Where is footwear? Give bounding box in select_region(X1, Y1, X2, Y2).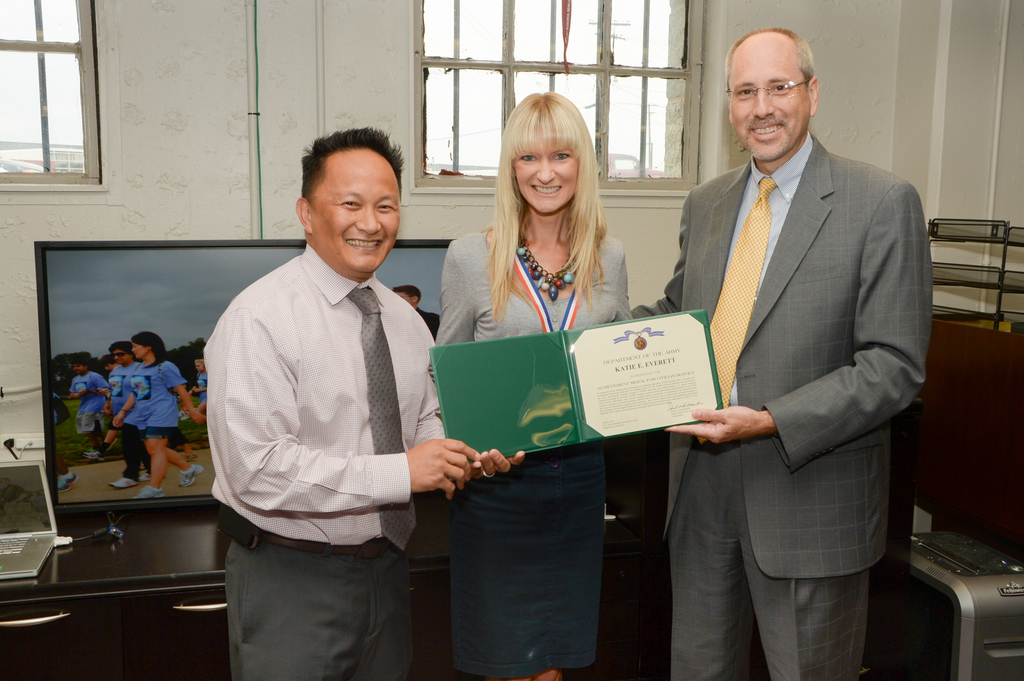
select_region(108, 477, 129, 488).
